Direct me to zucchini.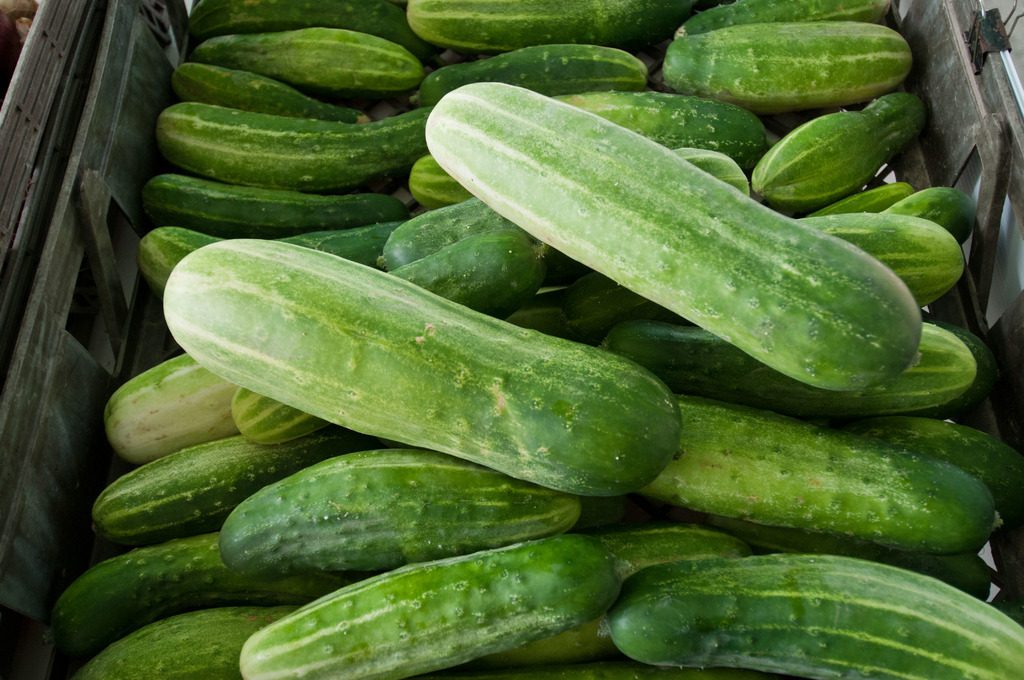
Direction: (234, 526, 644, 679).
